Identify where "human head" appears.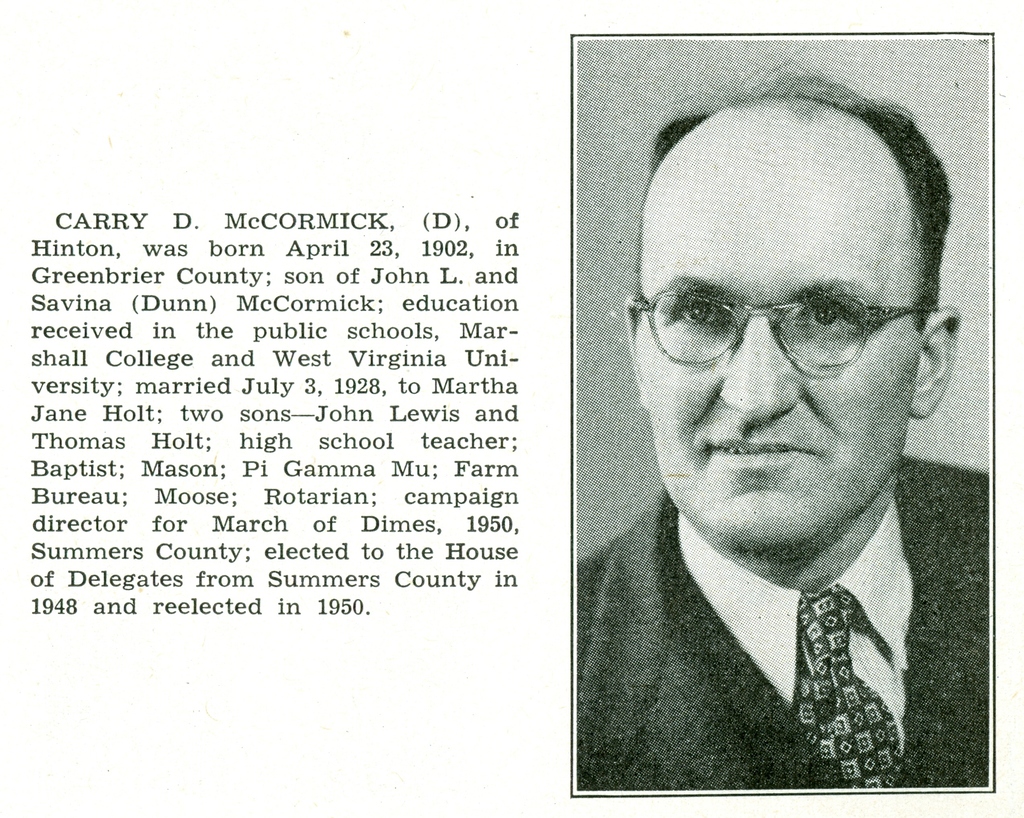
Appears at [629, 72, 952, 527].
